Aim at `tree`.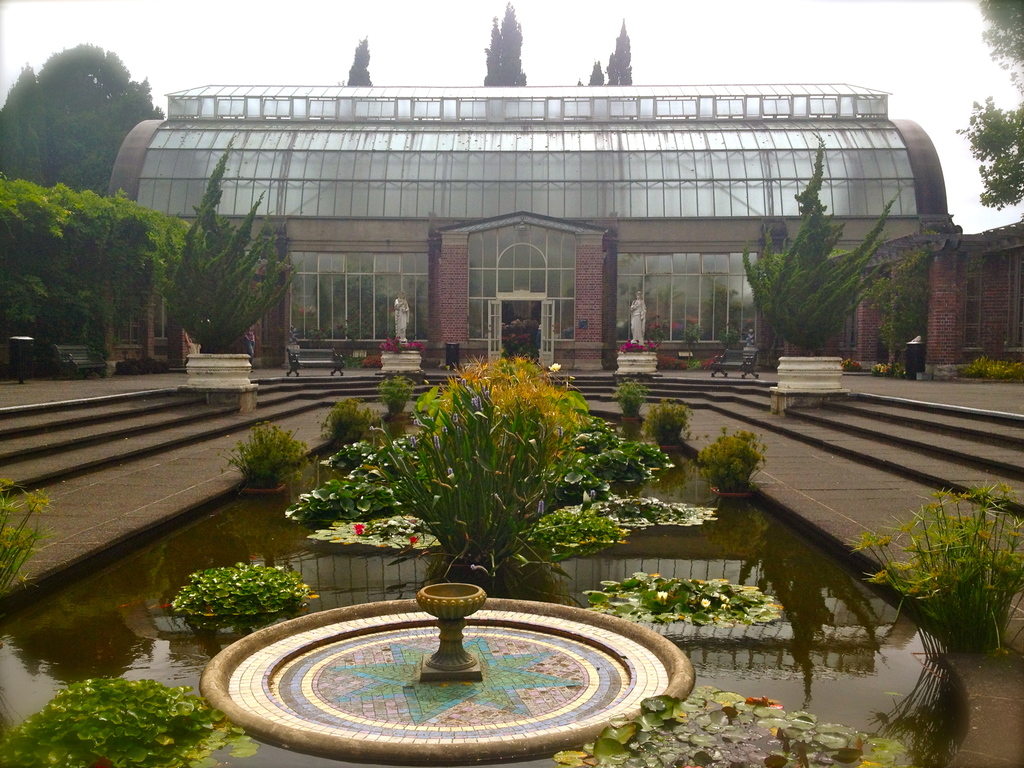
Aimed at select_region(0, 179, 164, 354).
